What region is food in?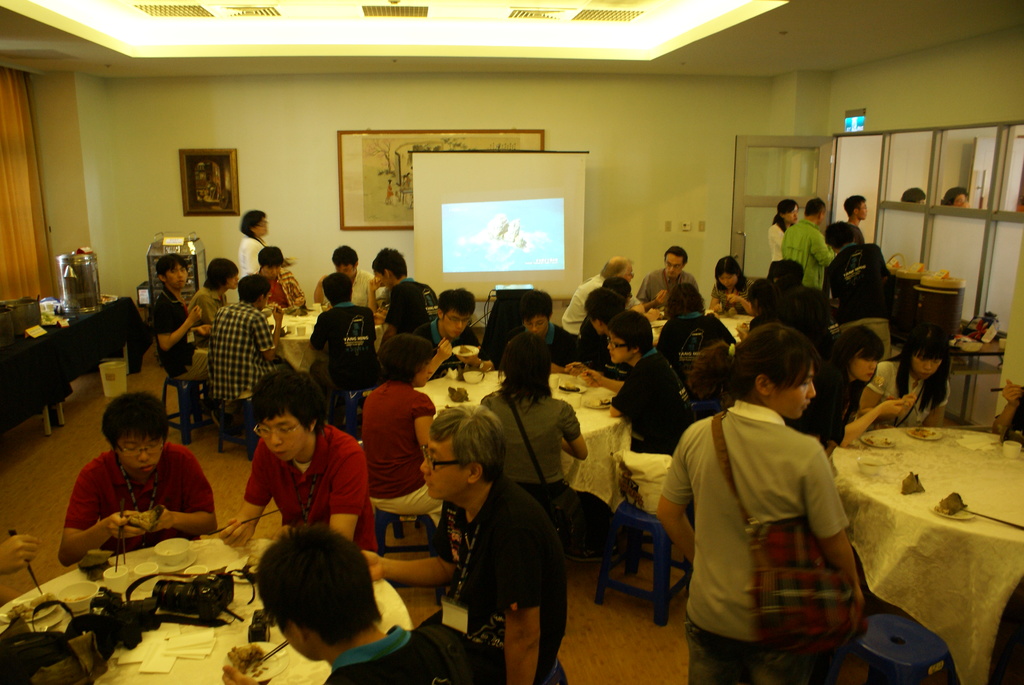
<box>124,504,164,531</box>.
